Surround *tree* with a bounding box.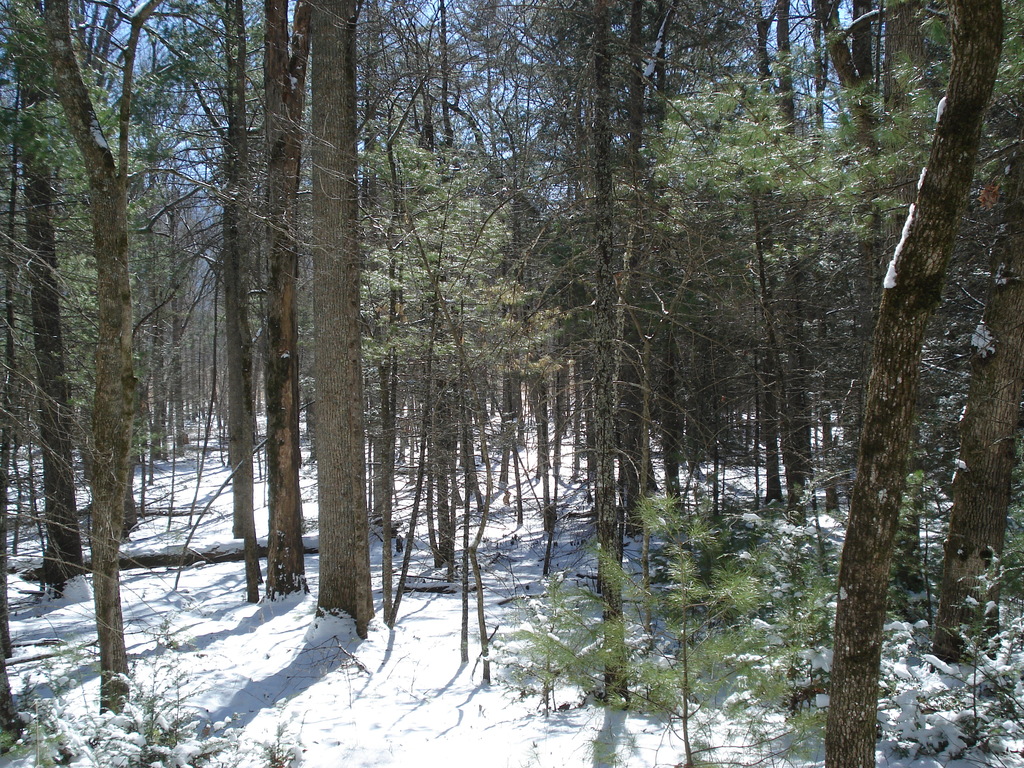
[220, 0, 253, 543].
